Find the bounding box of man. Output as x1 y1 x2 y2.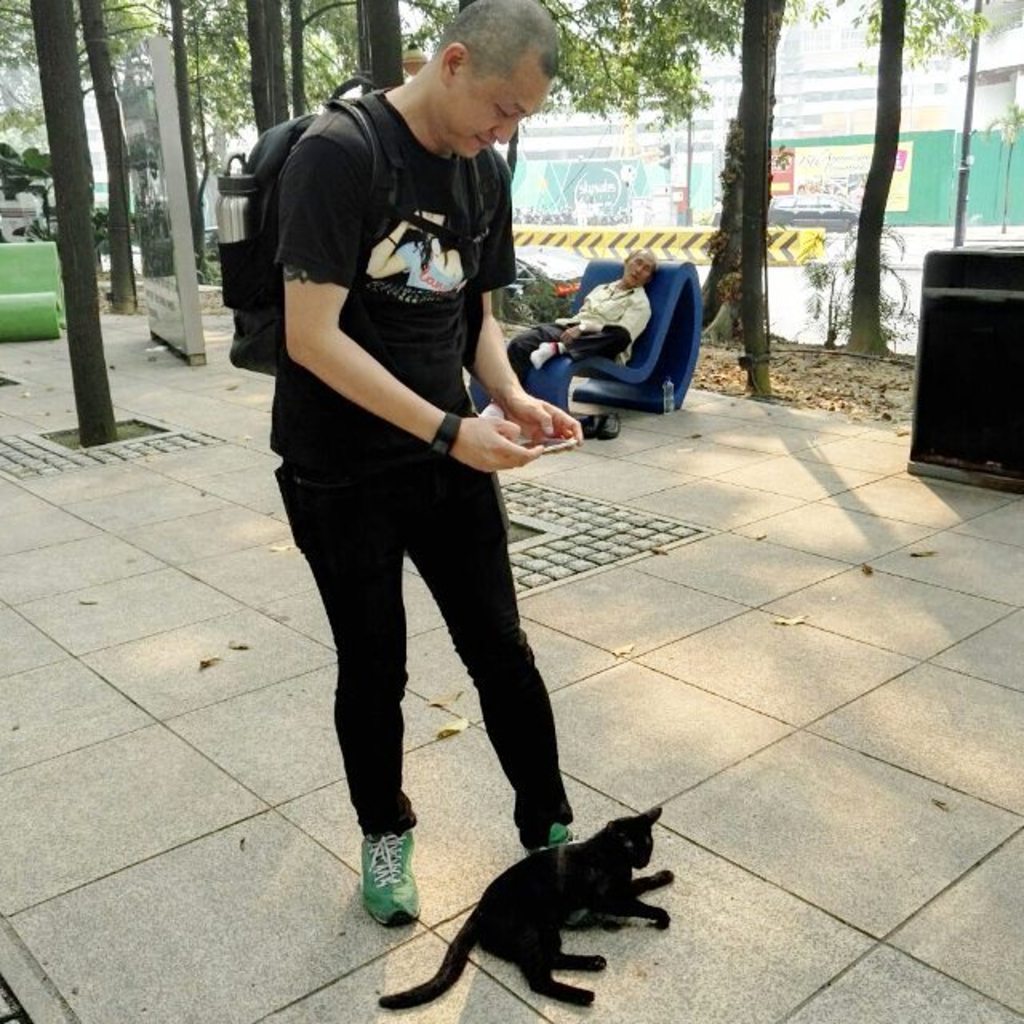
499 248 669 389.
